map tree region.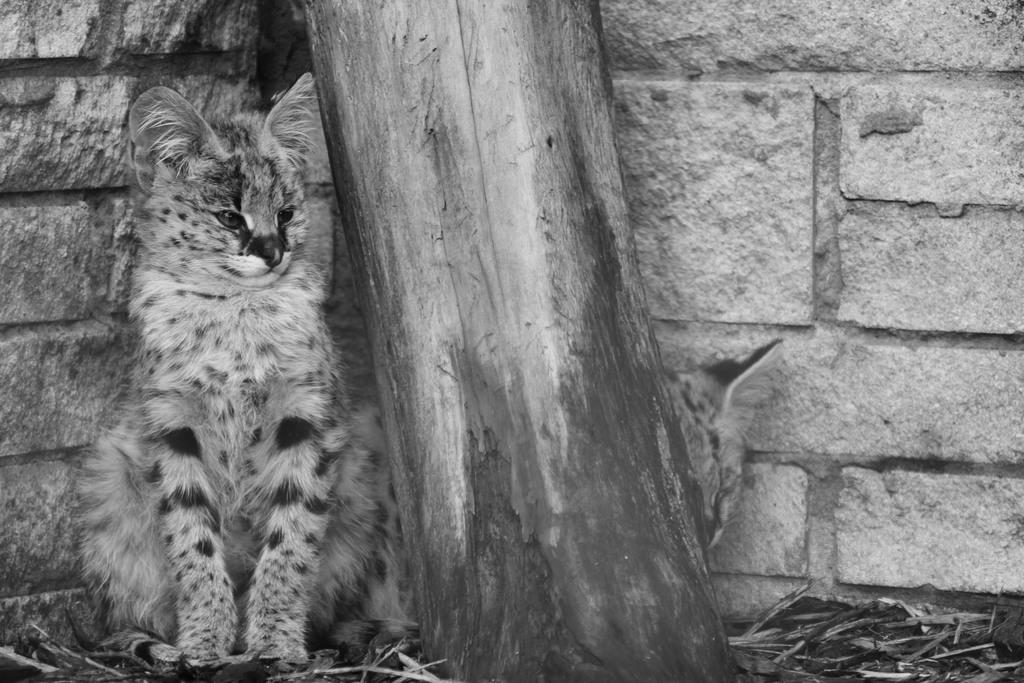
Mapped to locate(283, 0, 755, 682).
